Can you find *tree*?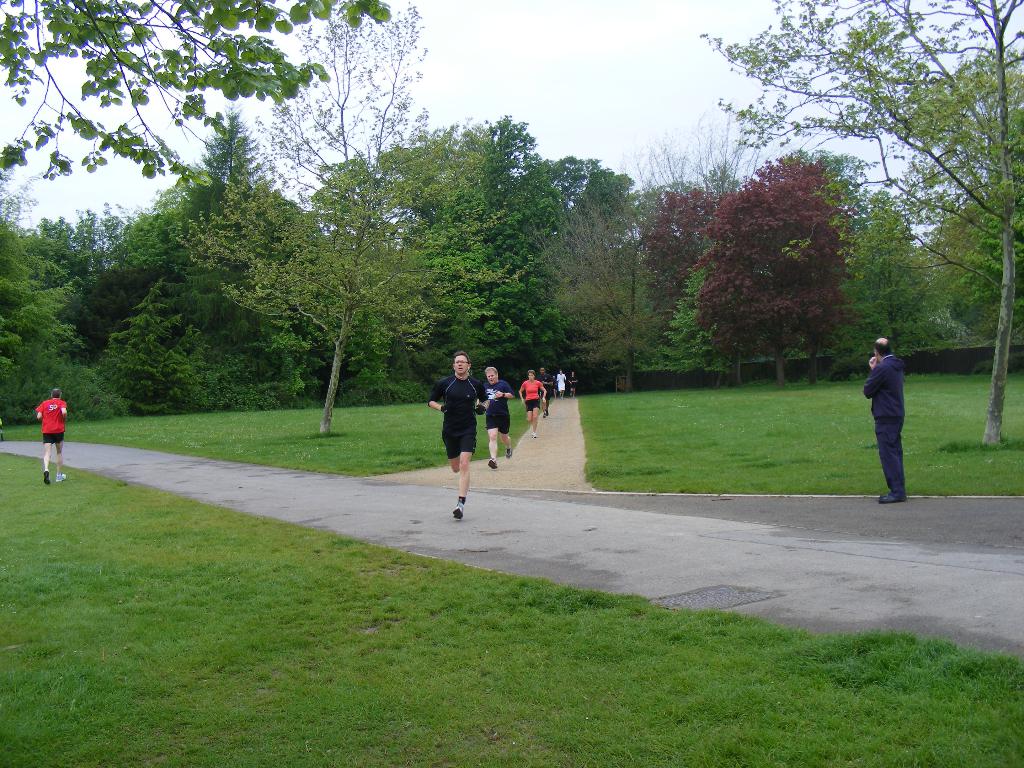
Yes, bounding box: [left=682, top=154, right=882, bottom=369].
